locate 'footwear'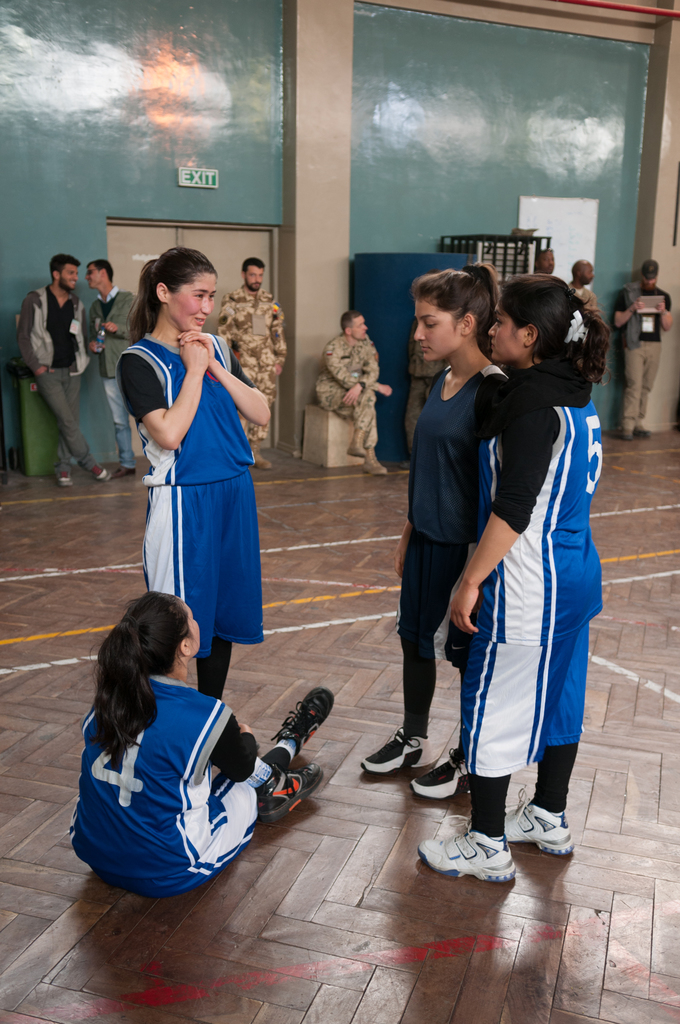
bbox=[113, 465, 135, 481]
